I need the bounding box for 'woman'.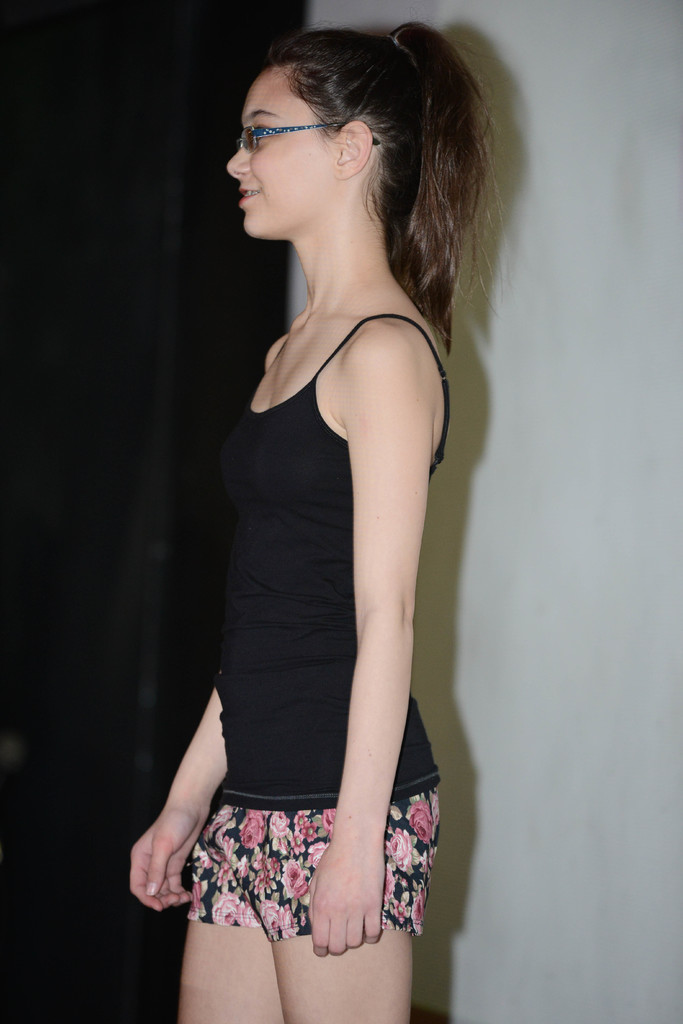
Here it is: Rect(124, 20, 495, 1023).
